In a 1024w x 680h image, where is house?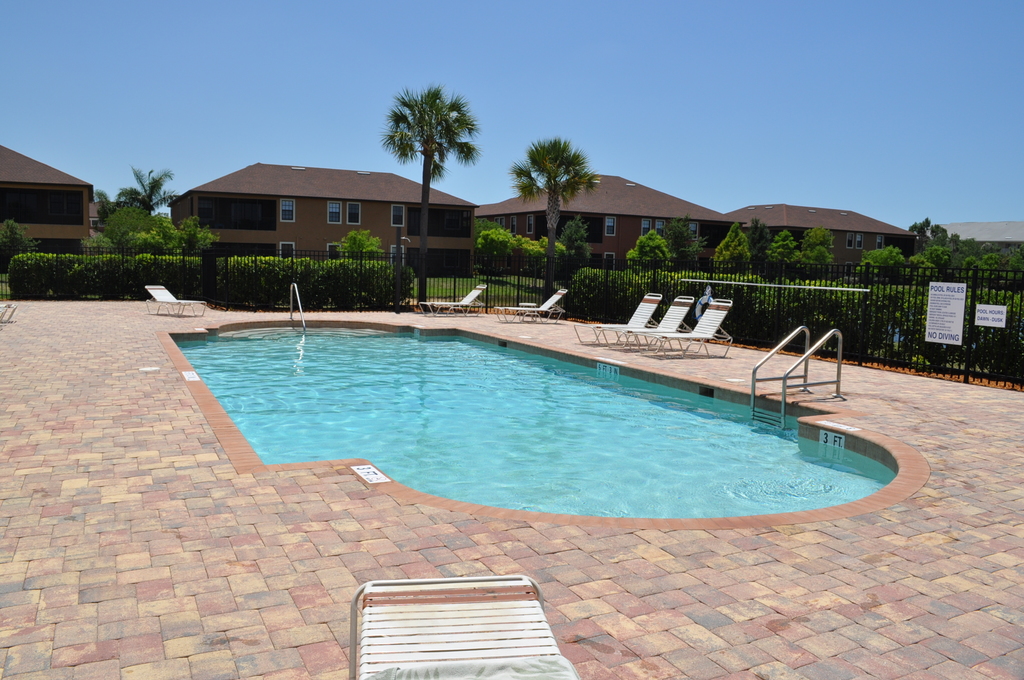
region(168, 163, 476, 280).
